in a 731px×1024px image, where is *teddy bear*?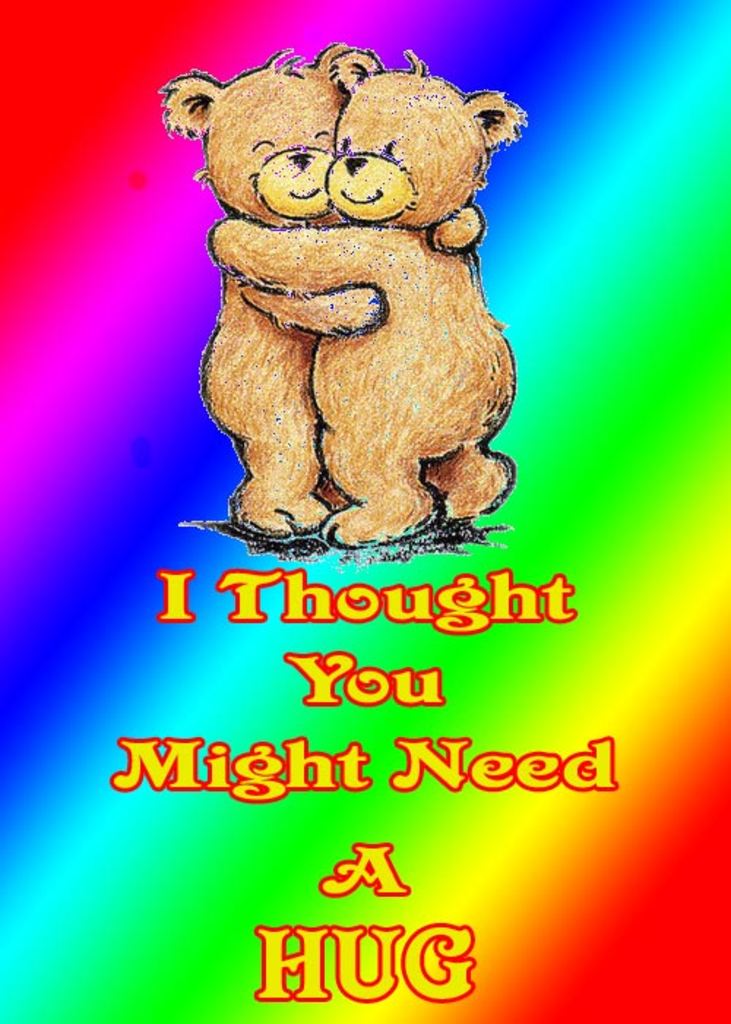
detection(158, 37, 485, 525).
